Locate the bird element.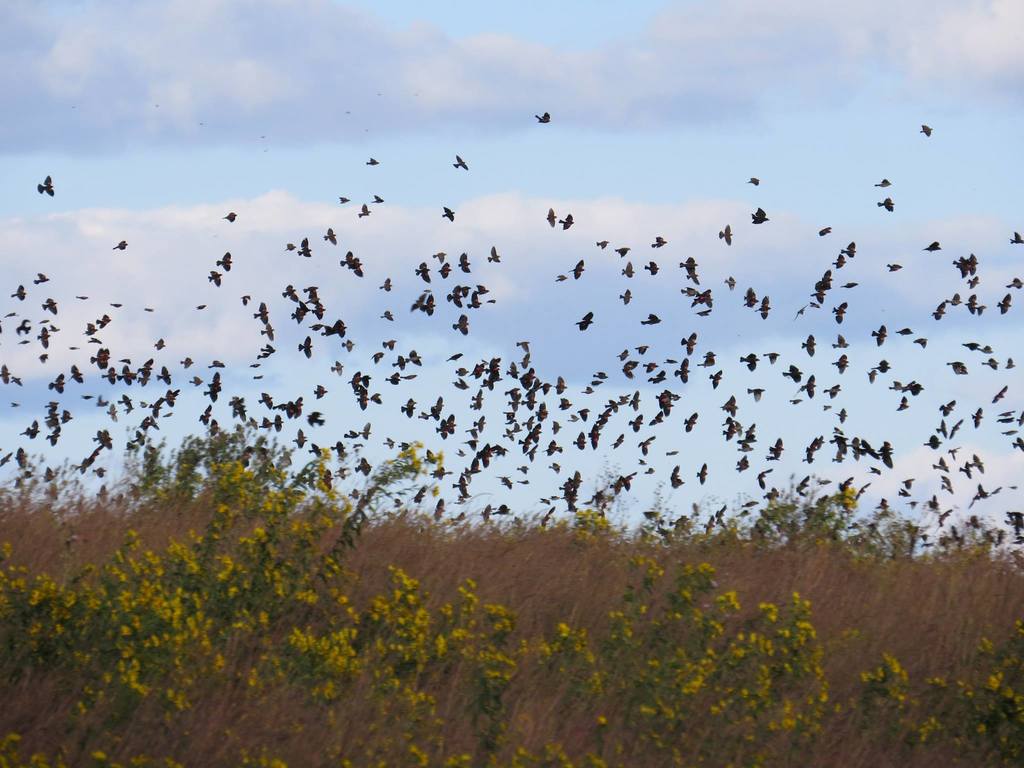
Element bbox: x1=442, y1=204, x2=456, y2=222.
